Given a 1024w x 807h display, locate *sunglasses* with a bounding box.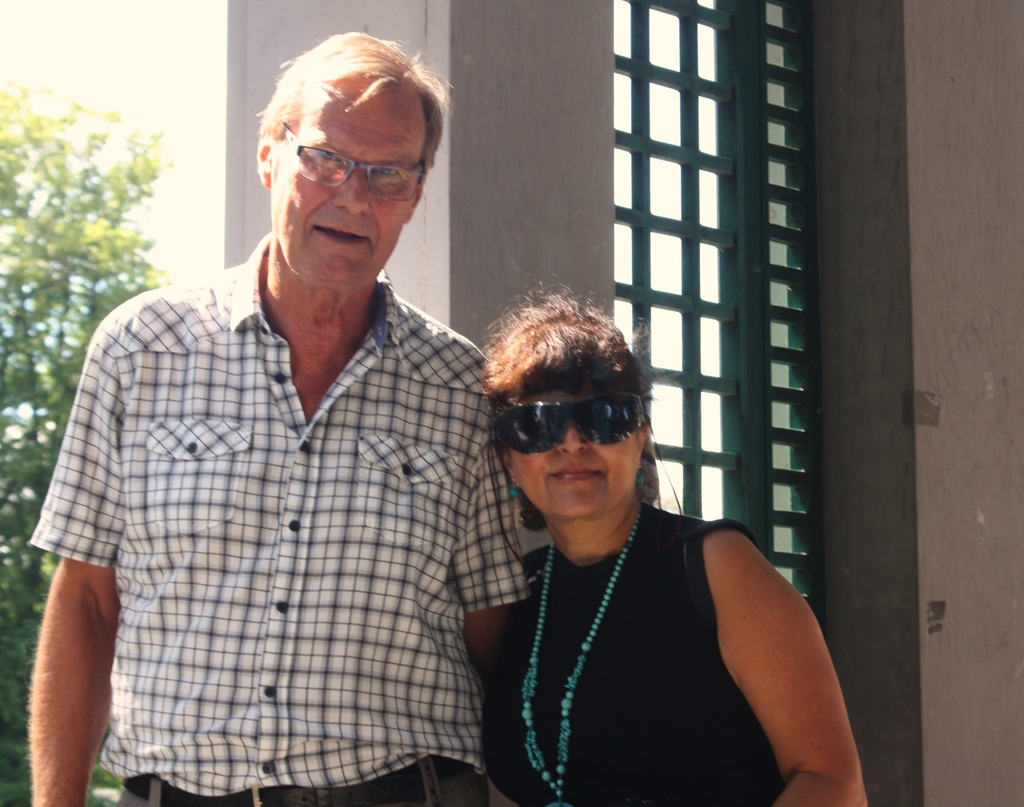
Located: 492:392:646:452.
